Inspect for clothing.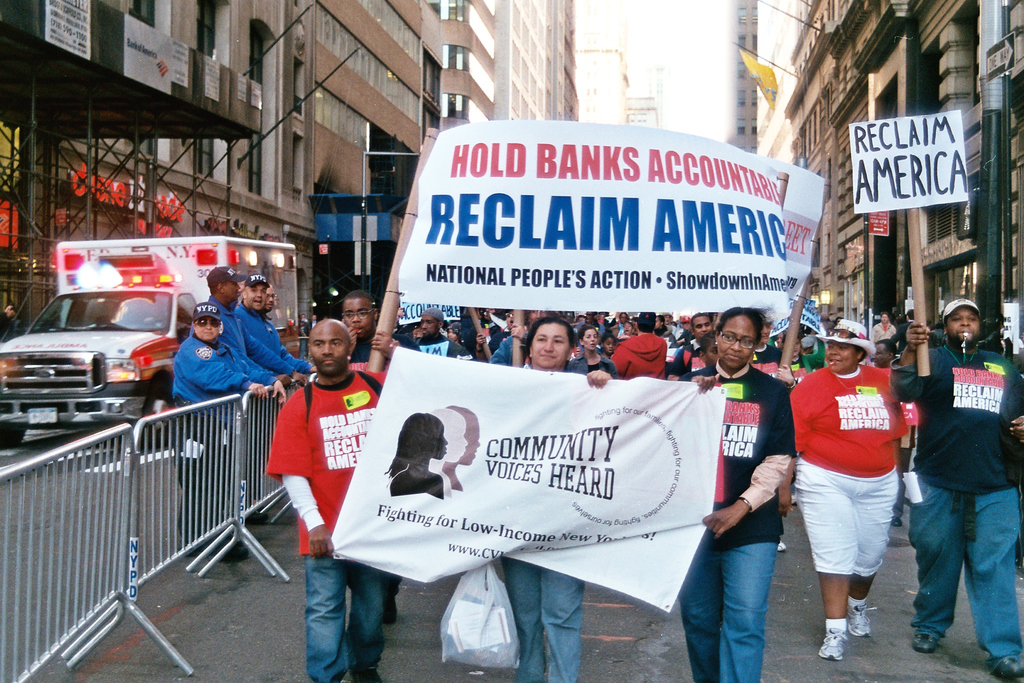
Inspection: <region>881, 347, 1023, 659</region>.
